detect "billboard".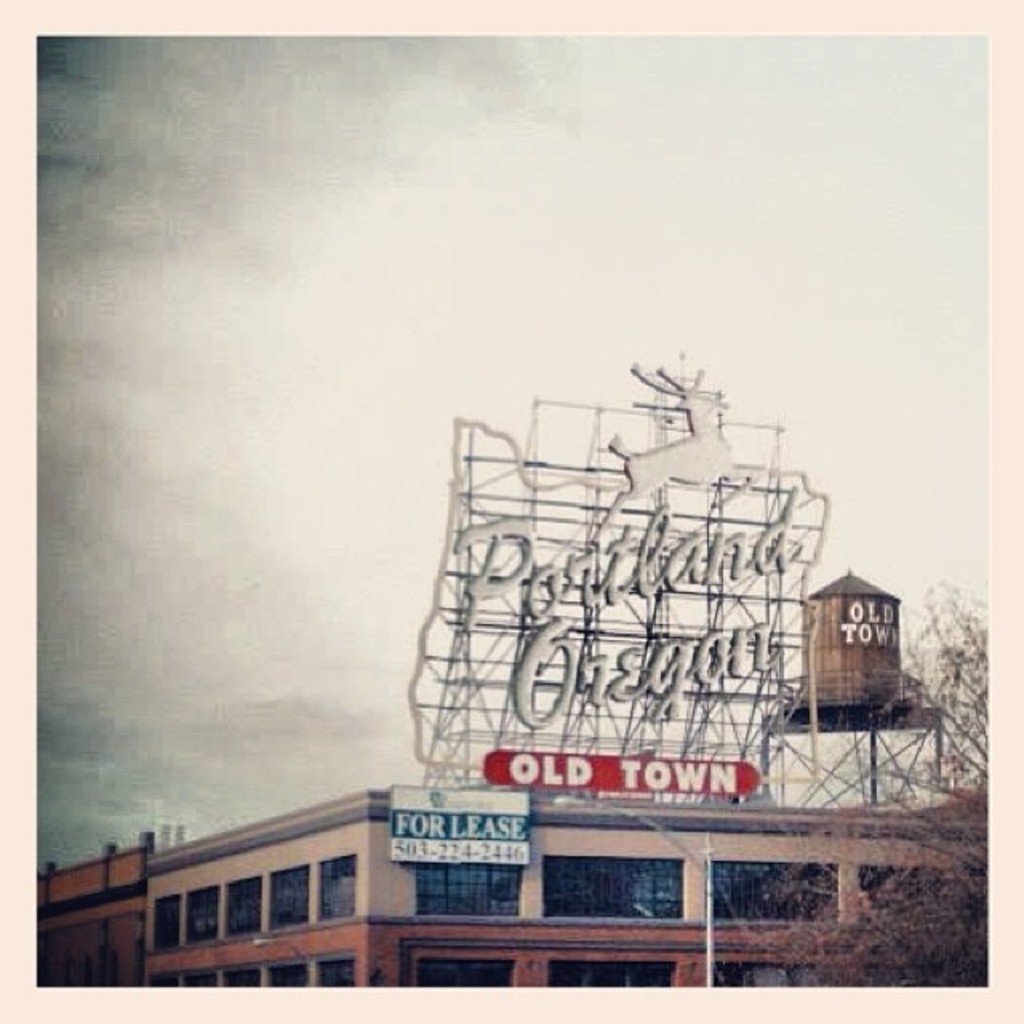
Detected at left=389, top=784, right=542, bottom=869.
